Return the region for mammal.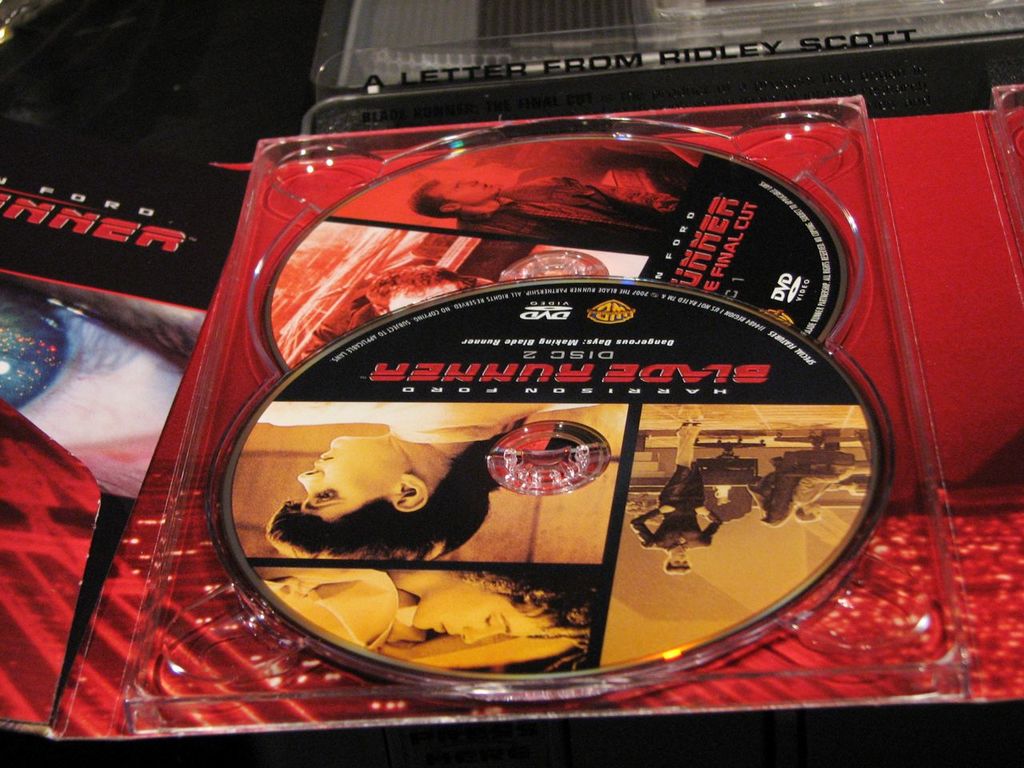
[left=263, top=570, right=598, bottom=657].
